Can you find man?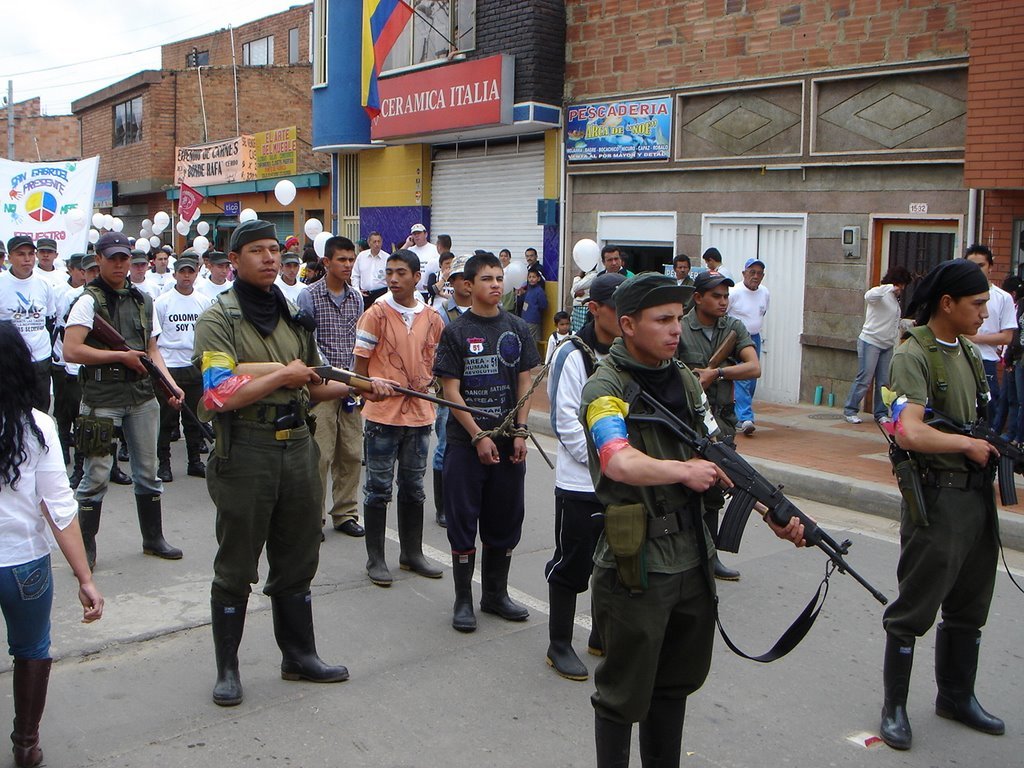
Yes, bounding box: (x1=675, y1=272, x2=761, y2=581).
